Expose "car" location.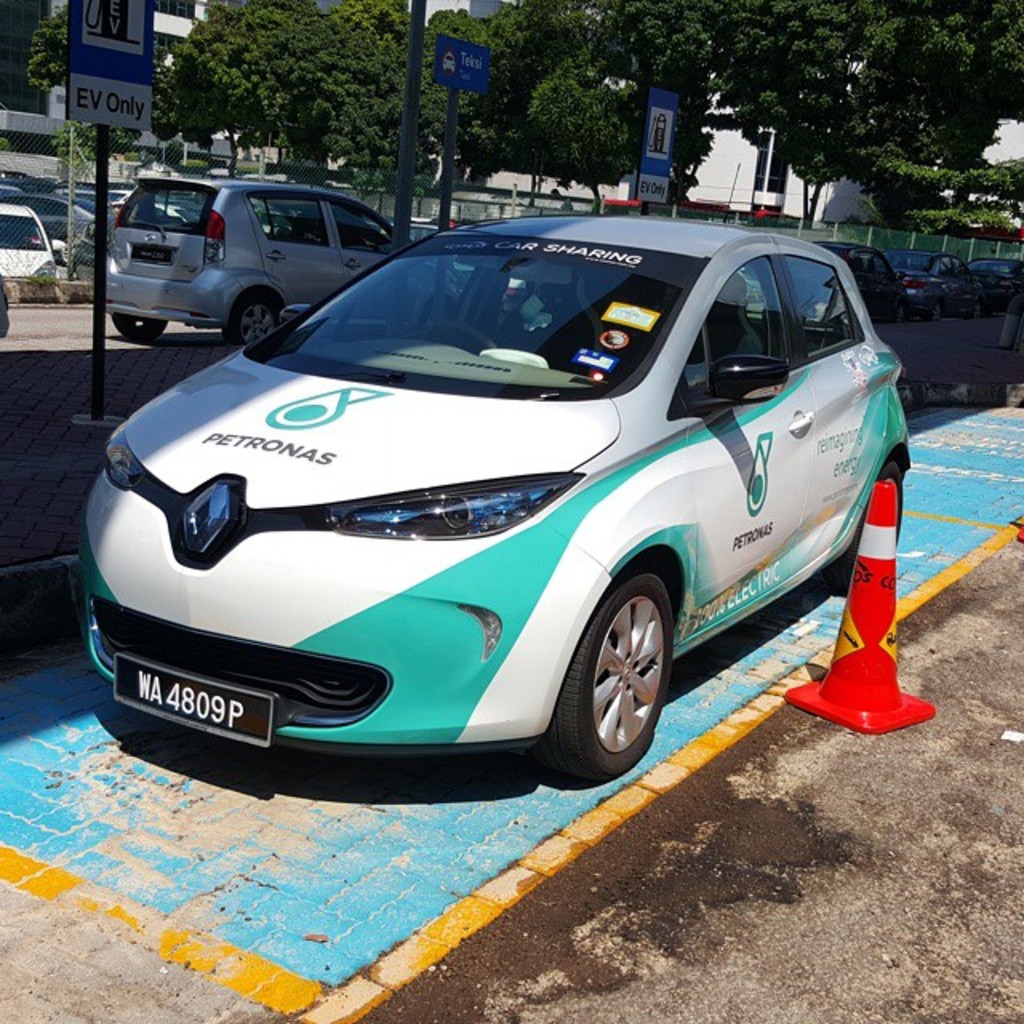
Exposed at 816, 238, 899, 323.
